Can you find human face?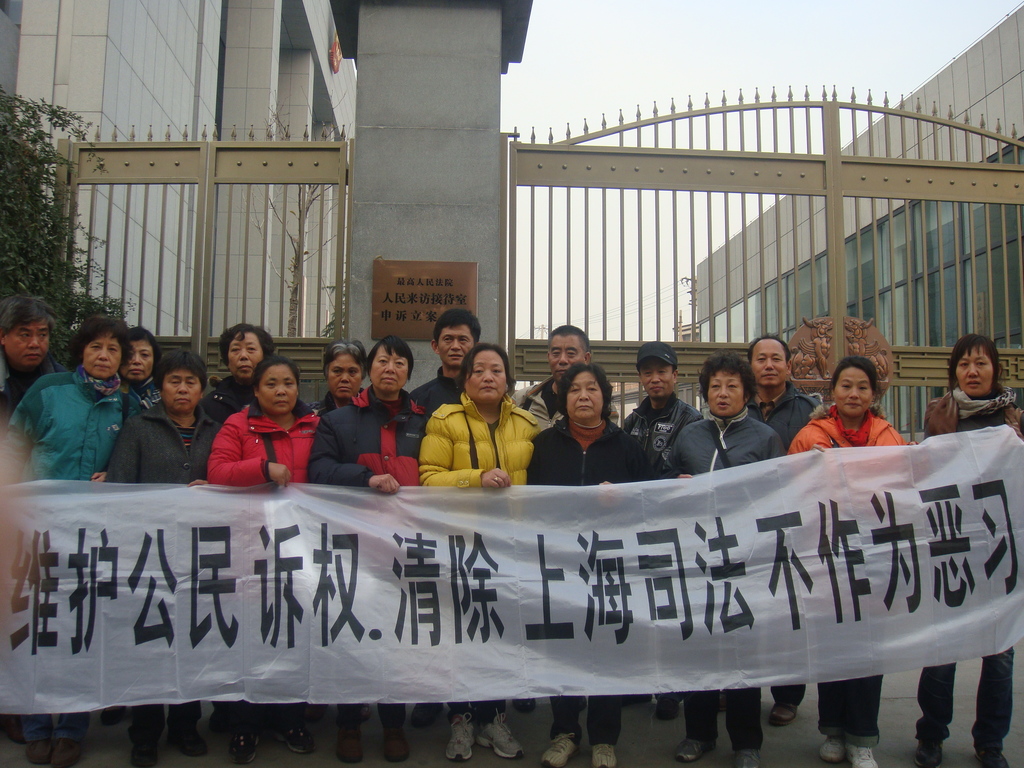
Yes, bounding box: locate(438, 323, 471, 368).
